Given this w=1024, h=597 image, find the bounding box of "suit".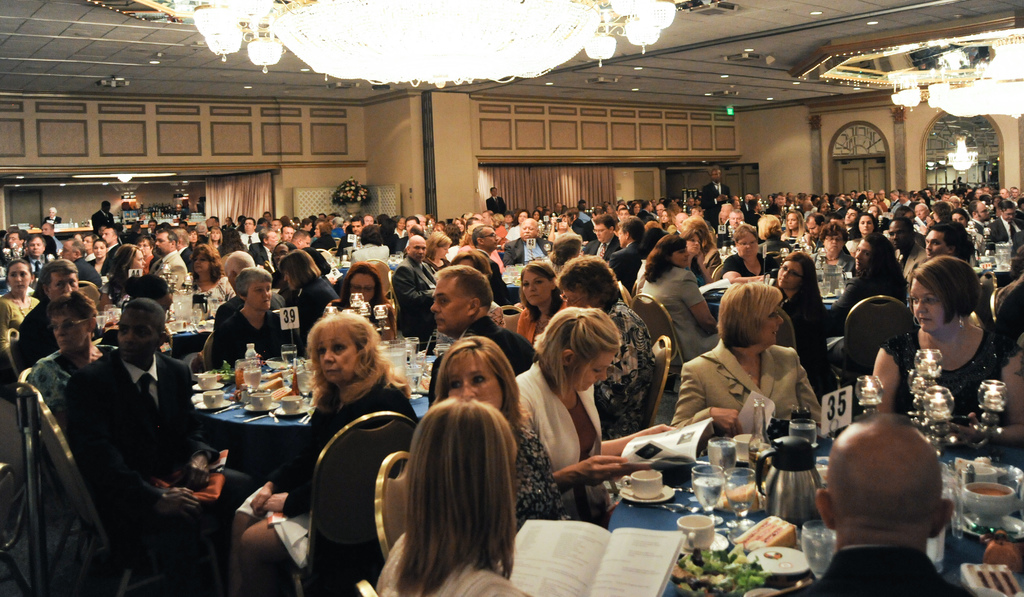
<box>254,243,274,269</box>.
